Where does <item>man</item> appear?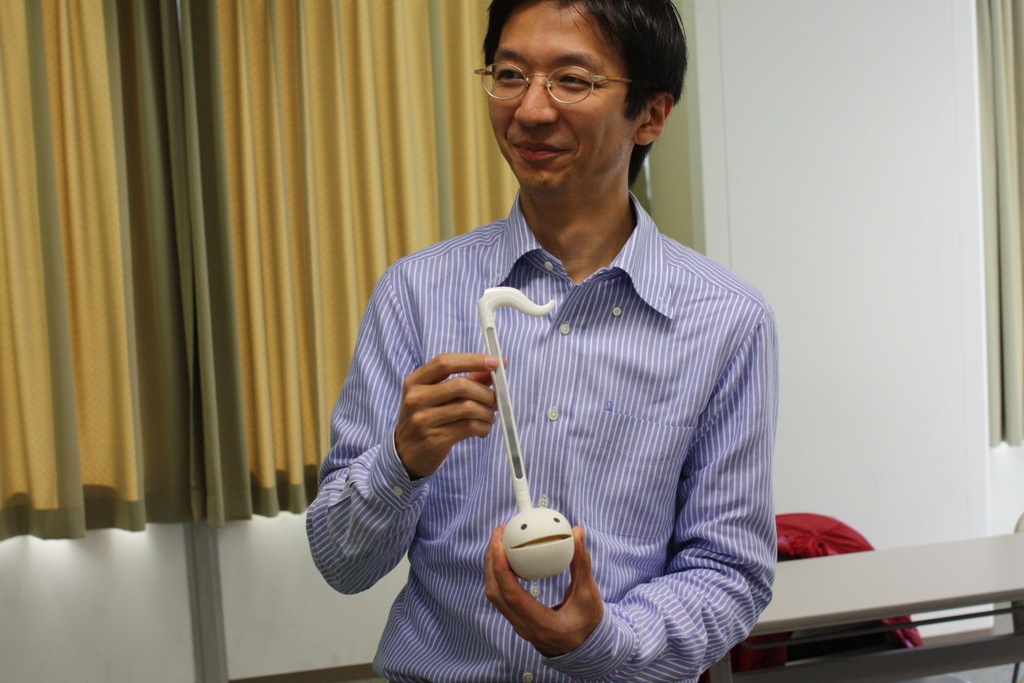
Appears at (312, 16, 800, 663).
